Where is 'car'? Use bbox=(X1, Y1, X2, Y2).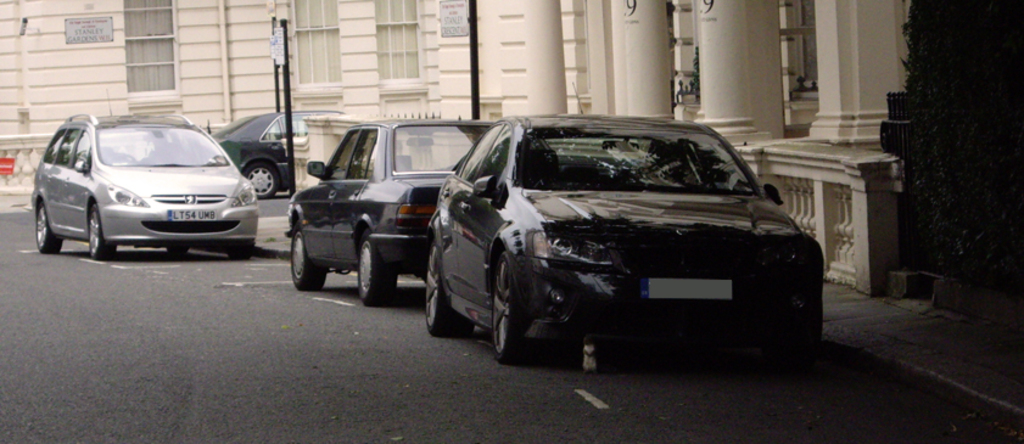
bbox=(26, 107, 254, 249).
